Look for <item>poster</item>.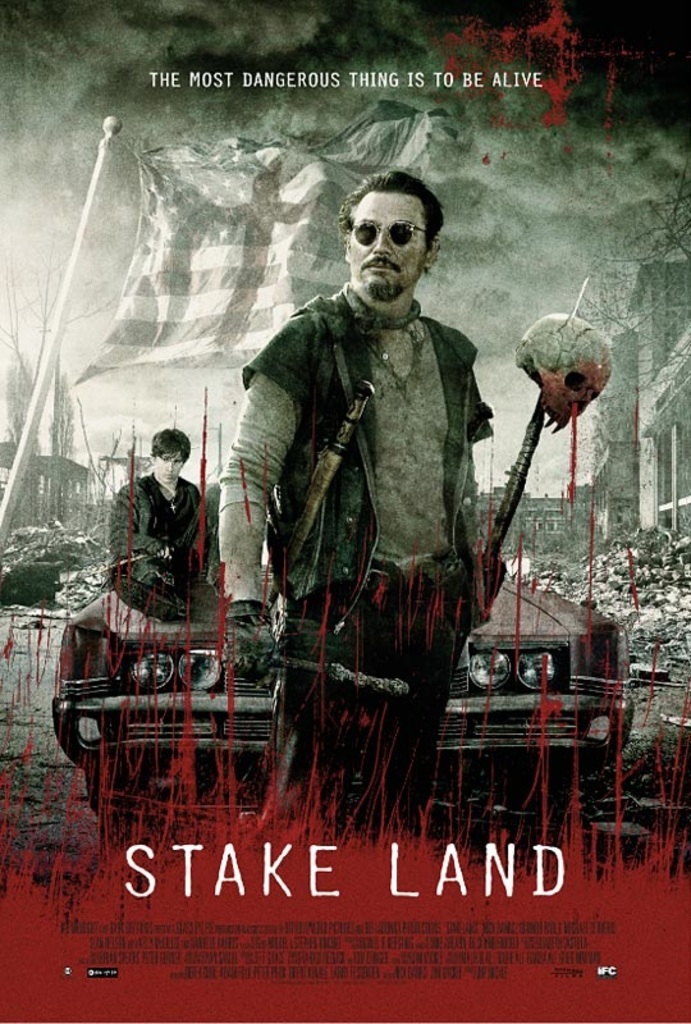
Found: {"x1": 1, "y1": 0, "x2": 690, "y2": 1023}.
